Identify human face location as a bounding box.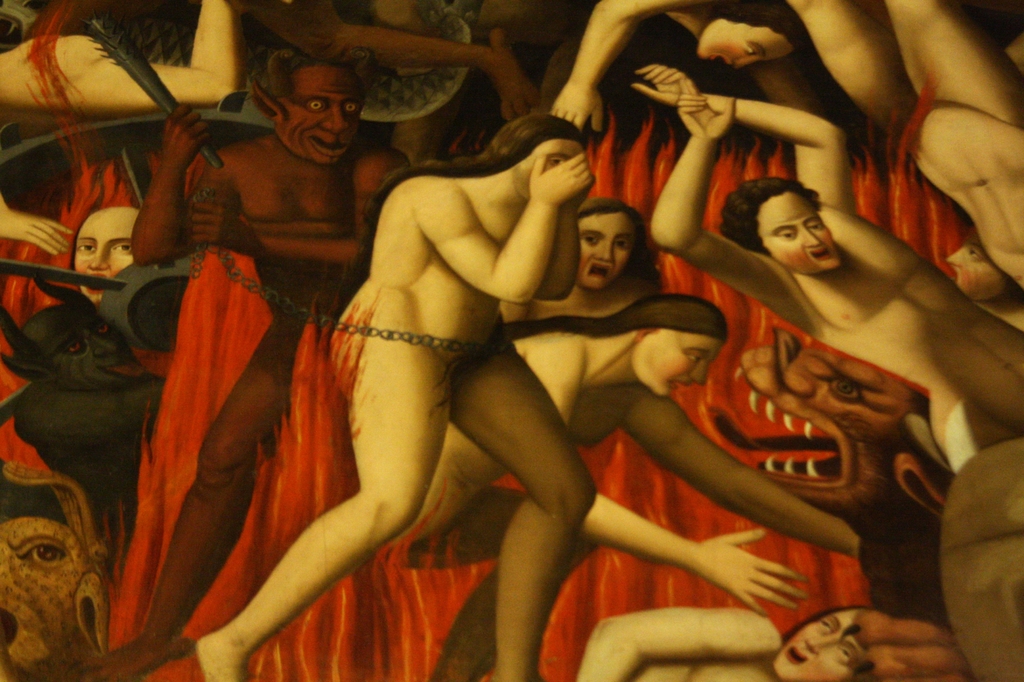
767 191 840 267.
